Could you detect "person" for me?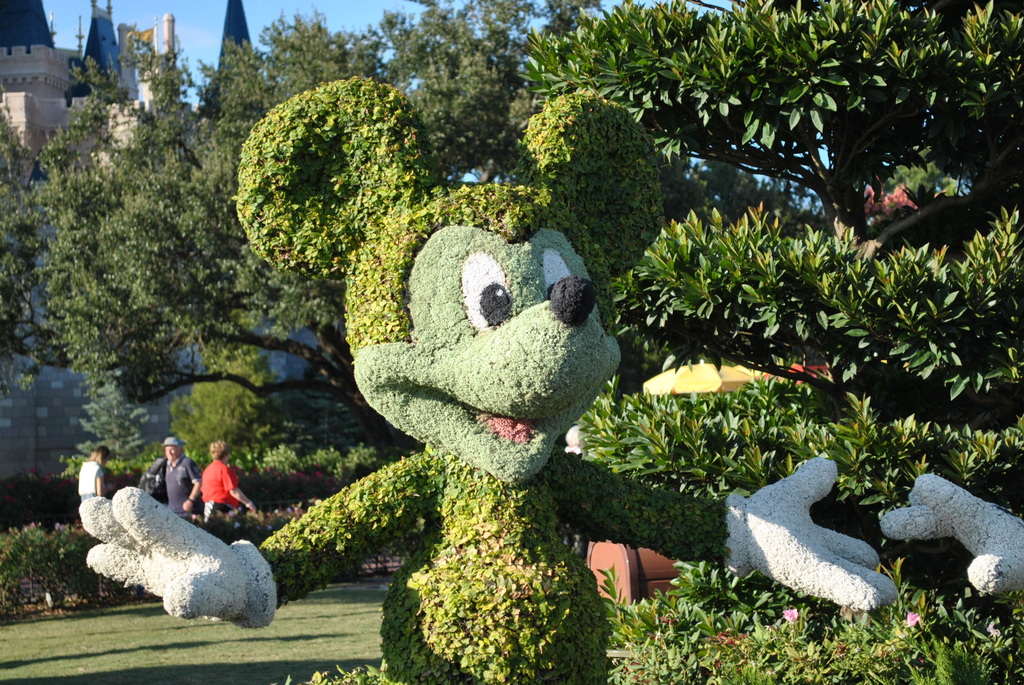
Detection result: bbox(77, 445, 111, 501).
